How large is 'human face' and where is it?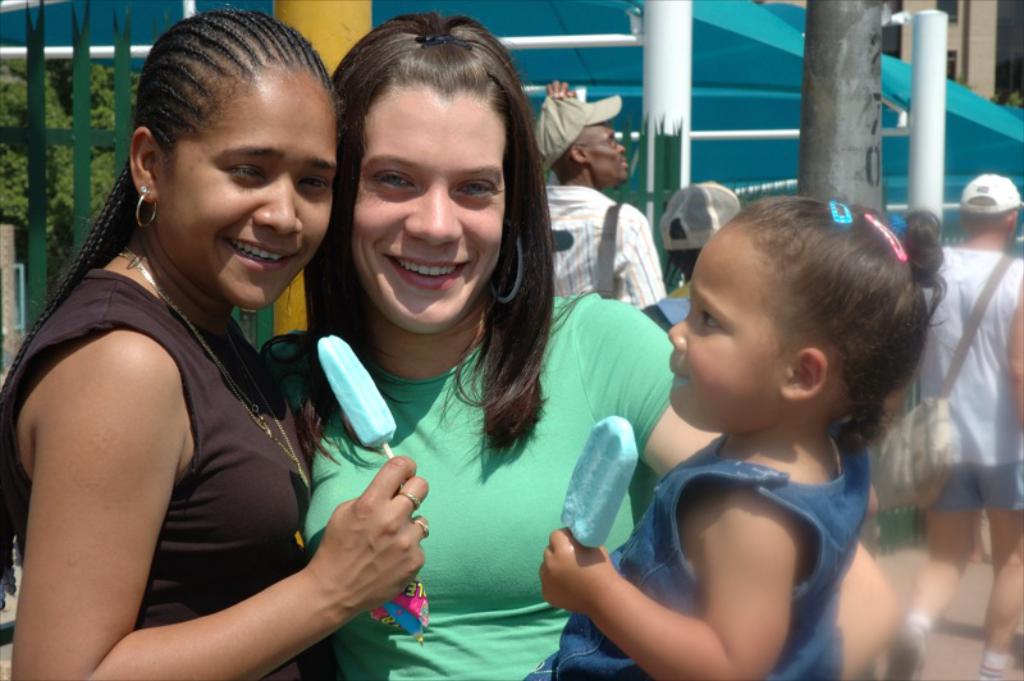
Bounding box: detection(675, 232, 791, 416).
